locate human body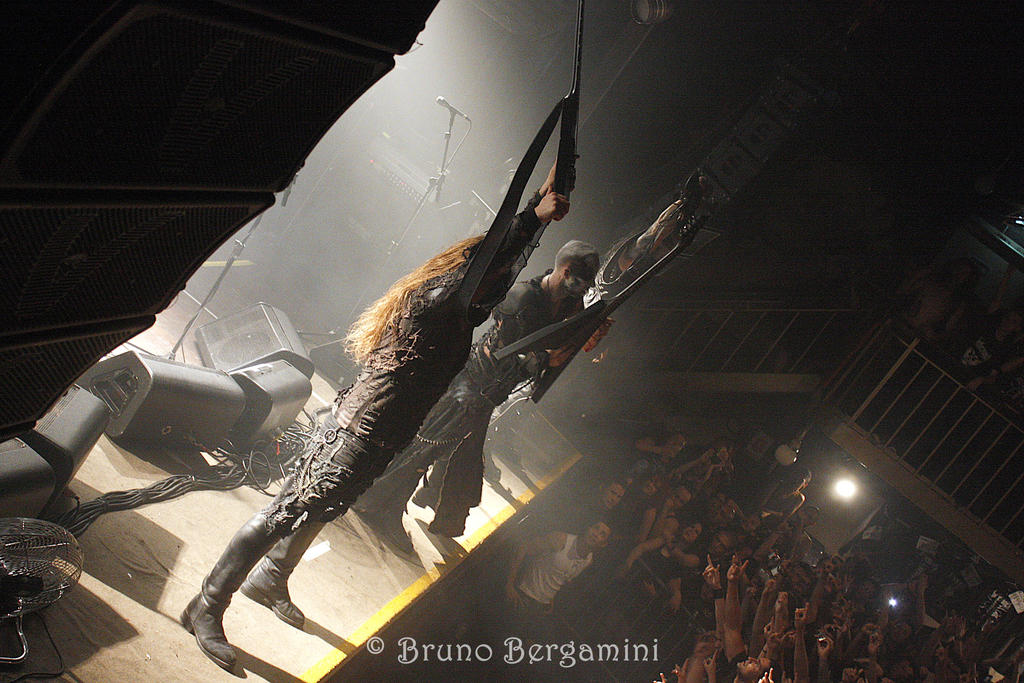
(888, 255, 968, 342)
